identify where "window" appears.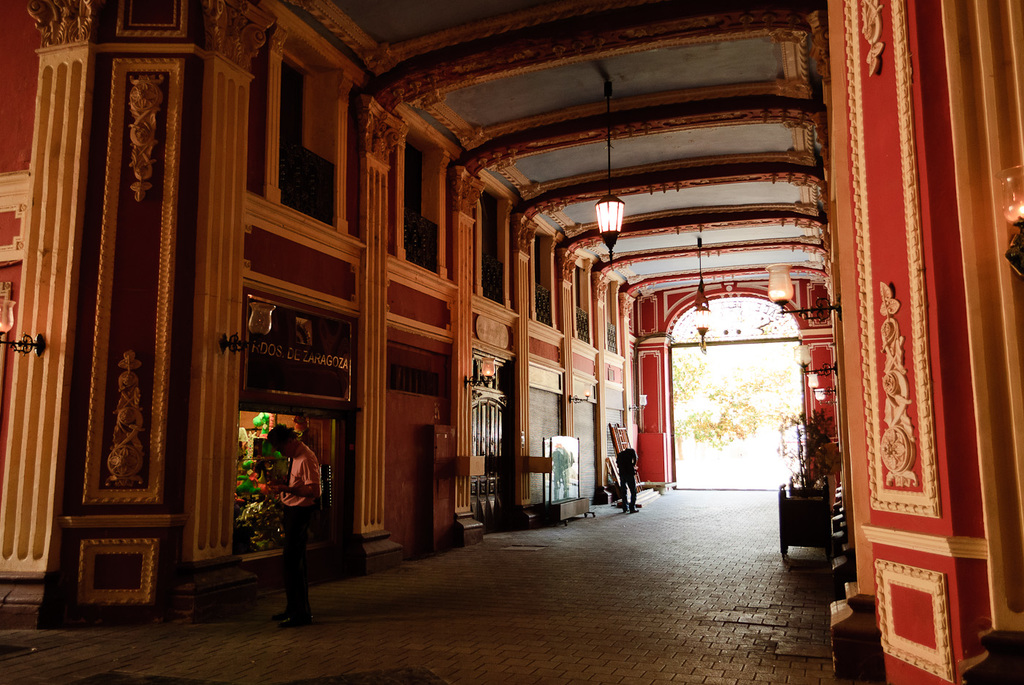
Appears at bbox=(472, 173, 532, 314).
